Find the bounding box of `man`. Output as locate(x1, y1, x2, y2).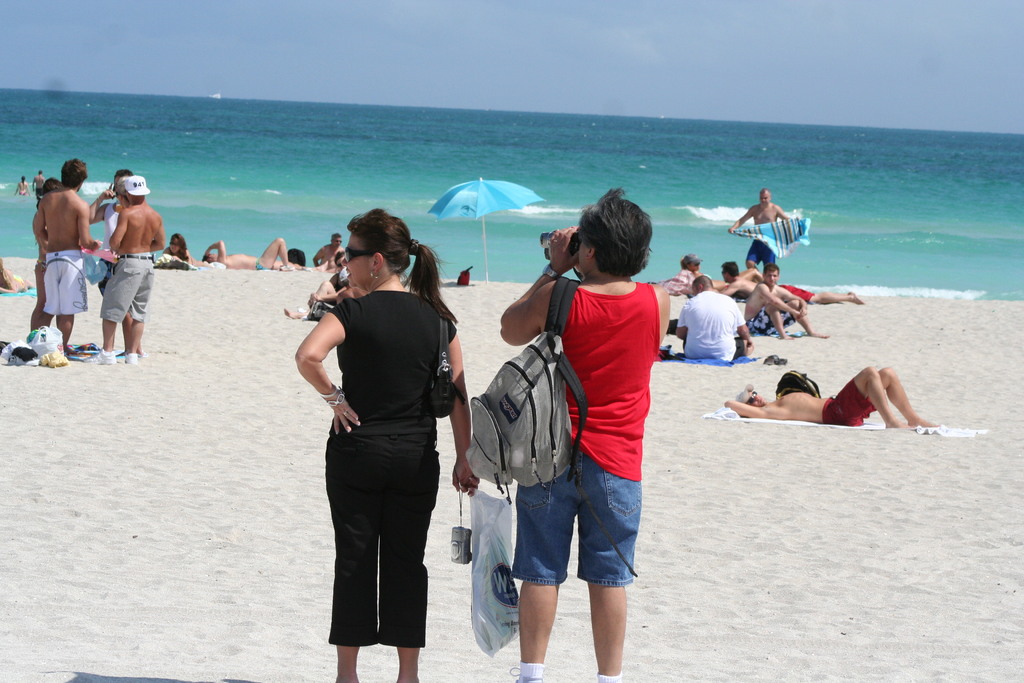
locate(735, 270, 817, 339).
